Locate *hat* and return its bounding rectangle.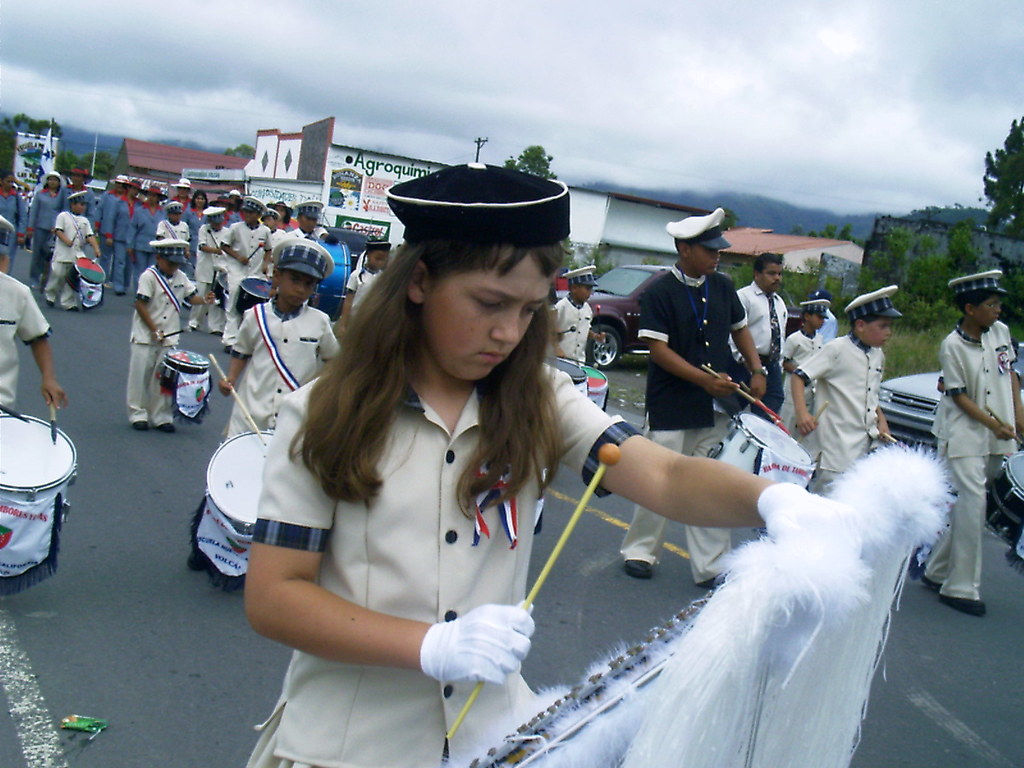
x1=115, y1=177, x2=131, y2=185.
